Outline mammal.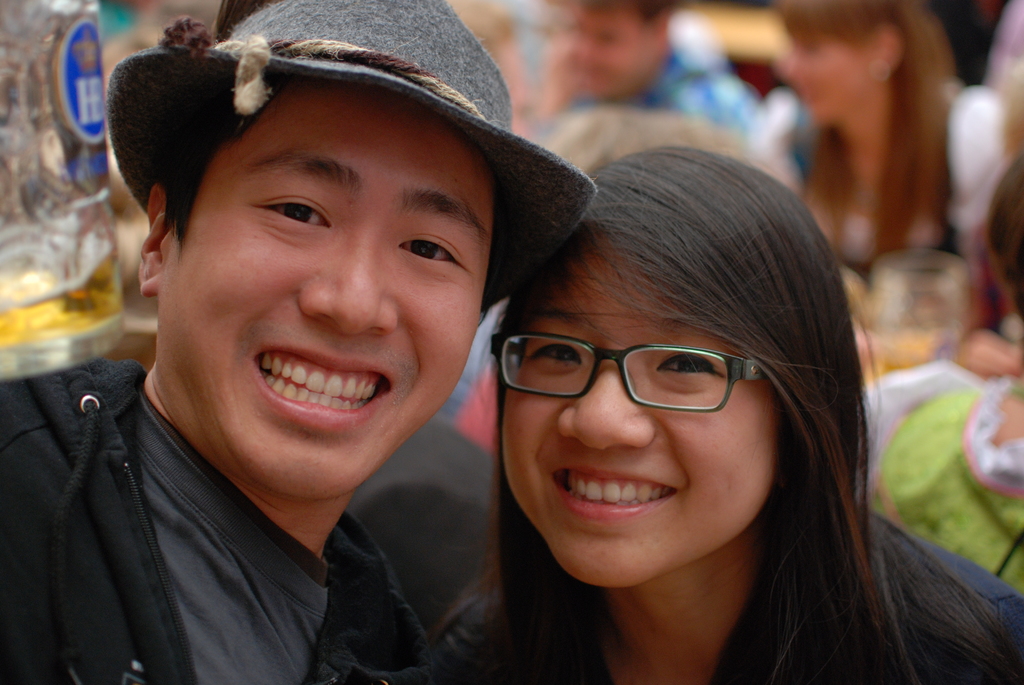
Outline: [532, 0, 759, 145].
